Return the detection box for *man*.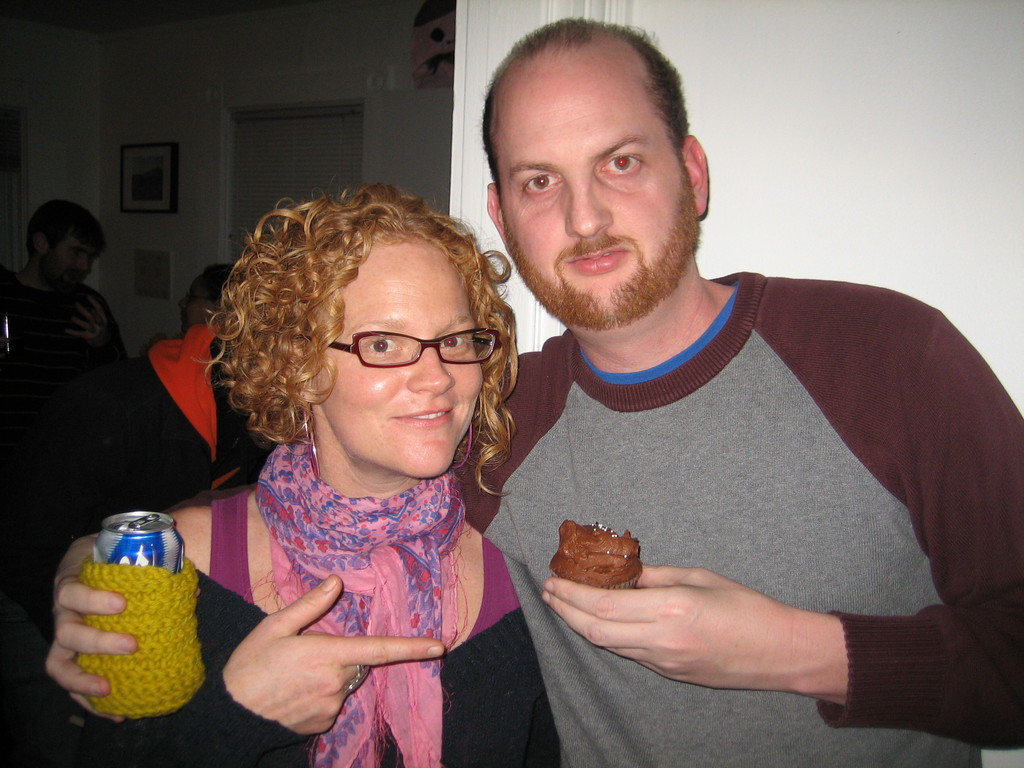
region(46, 16, 1023, 767).
